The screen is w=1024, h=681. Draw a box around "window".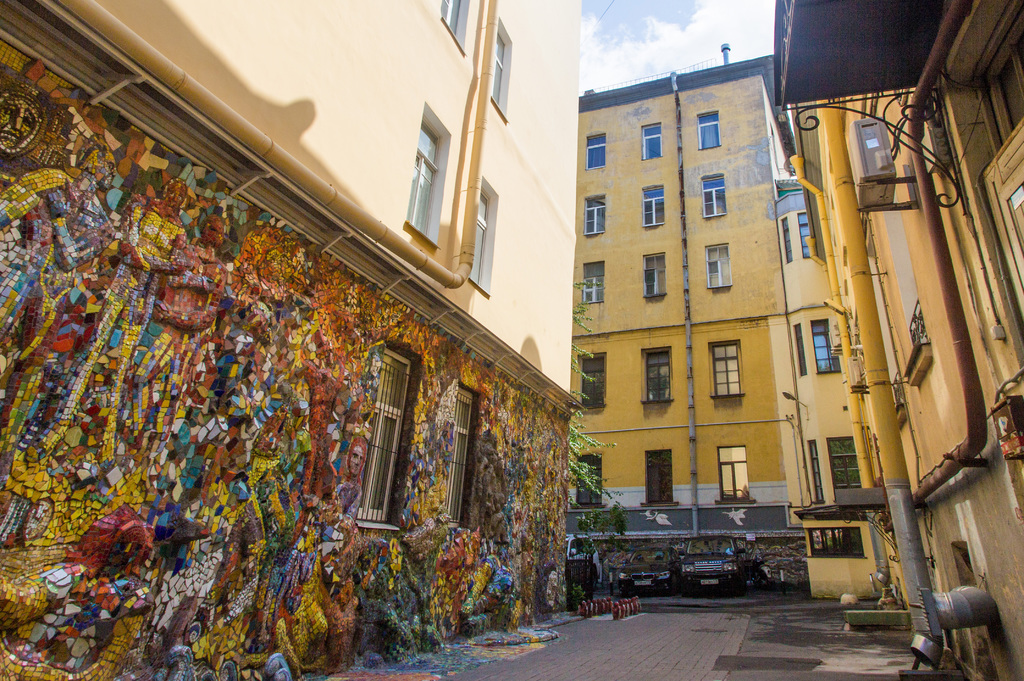
pyautogui.locateOnScreen(980, 2, 1023, 160).
